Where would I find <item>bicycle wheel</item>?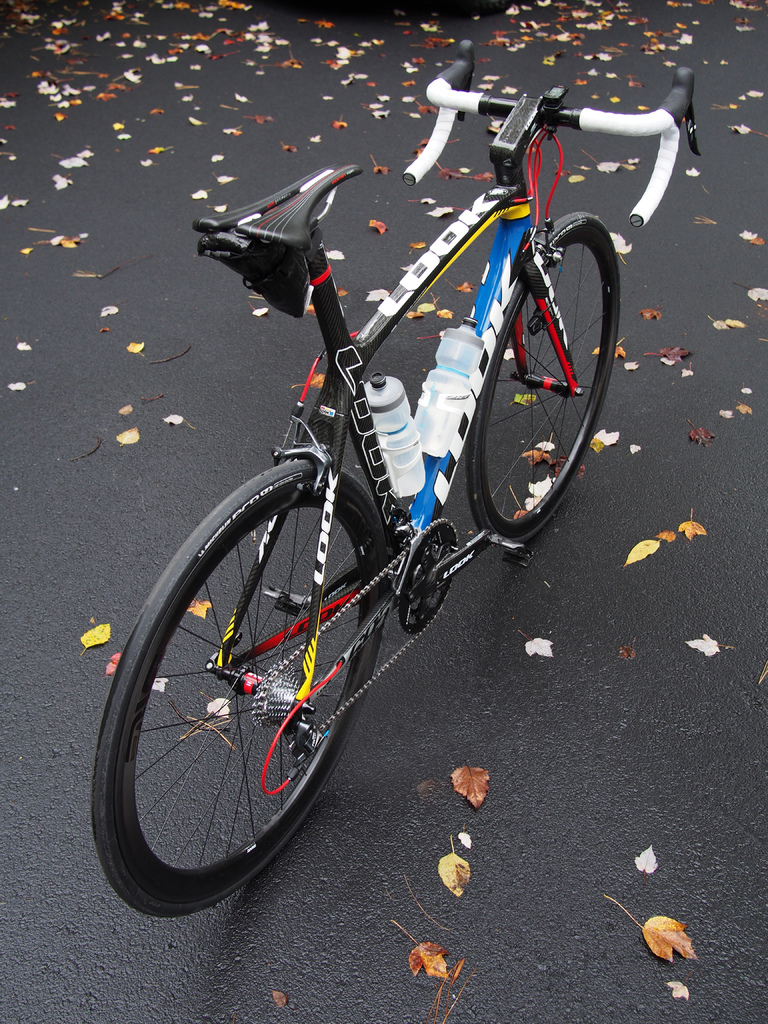
At box=[466, 209, 622, 548].
